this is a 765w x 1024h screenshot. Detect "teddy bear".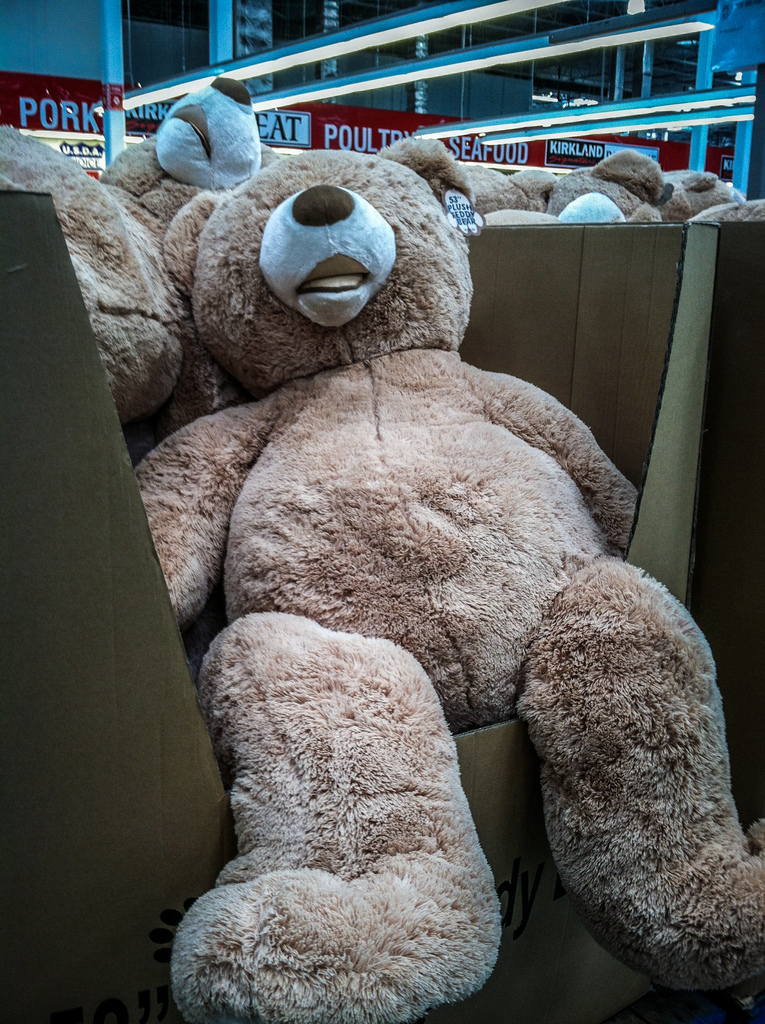
rect(112, 146, 751, 1017).
